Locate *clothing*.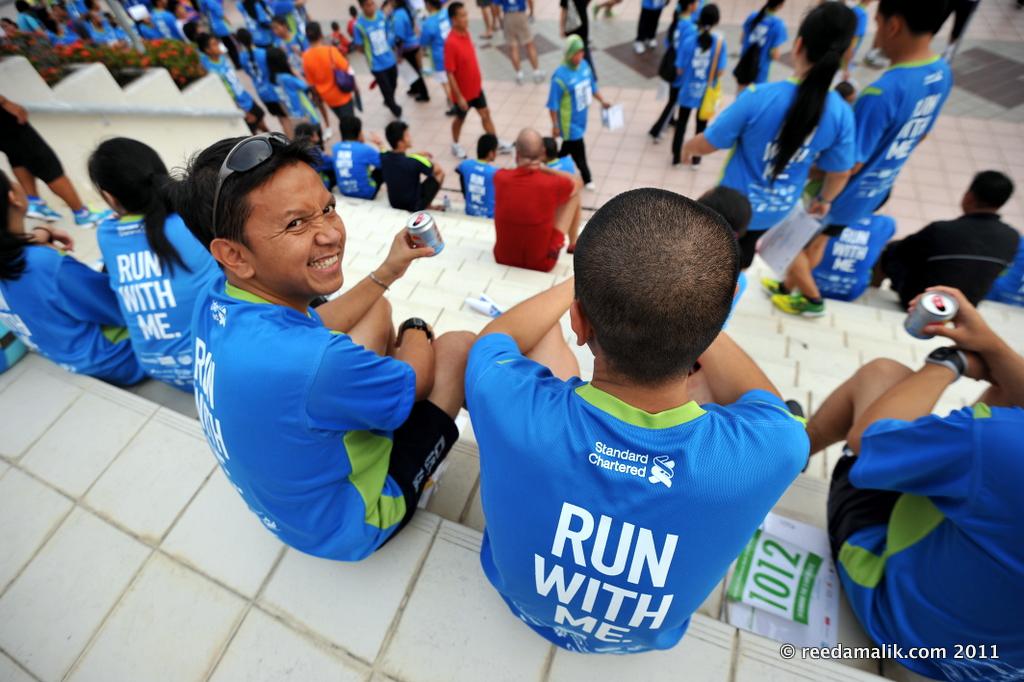
Bounding box: {"left": 812, "top": 216, "right": 900, "bottom": 304}.
